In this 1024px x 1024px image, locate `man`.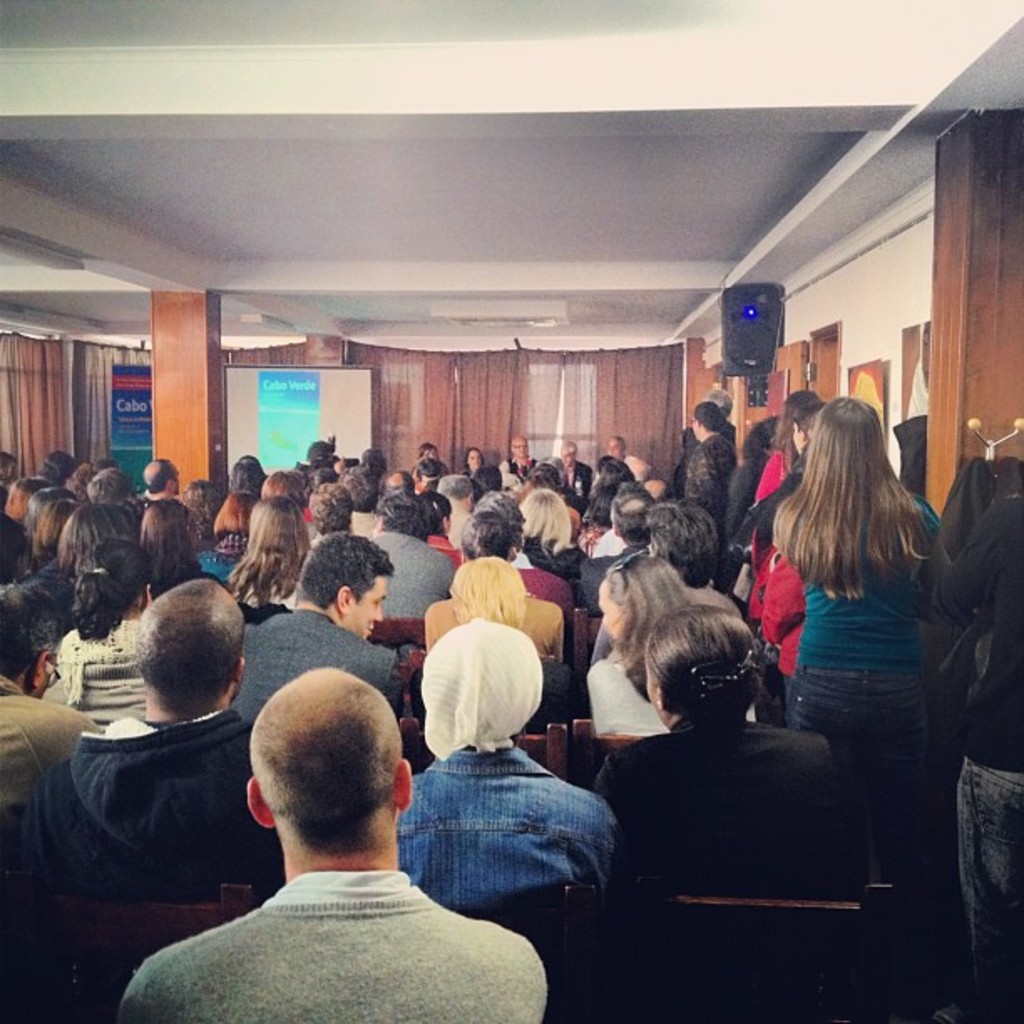
Bounding box: BBox(579, 490, 649, 602).
